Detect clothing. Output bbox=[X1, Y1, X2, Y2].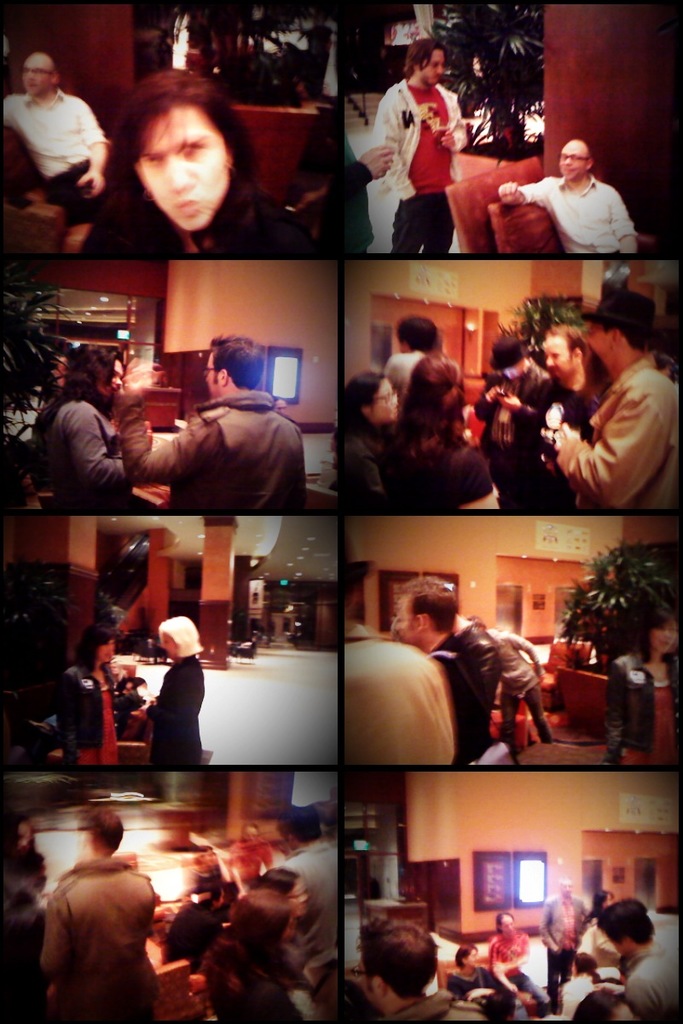
bbox=[76, 187, 323, 268].
